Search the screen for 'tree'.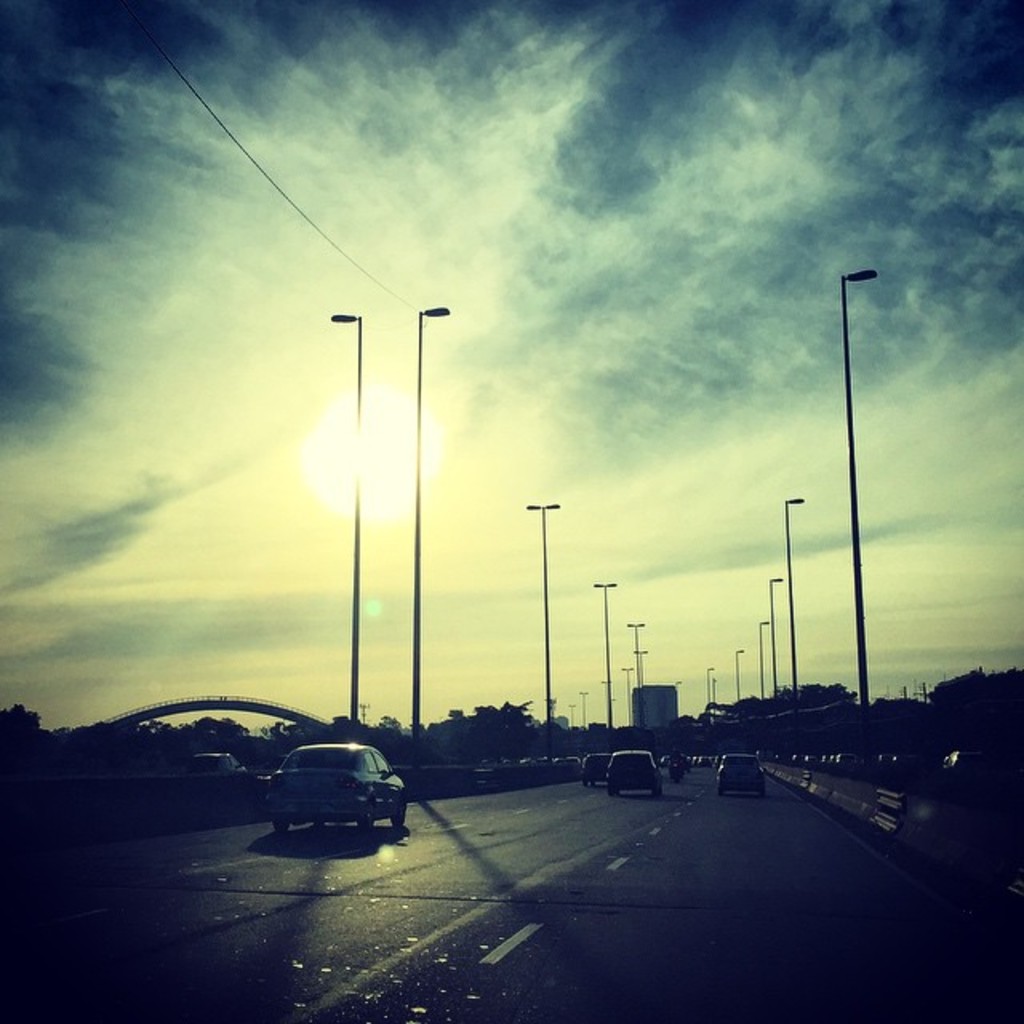
Found at locate(467, 696, 542, 762).
